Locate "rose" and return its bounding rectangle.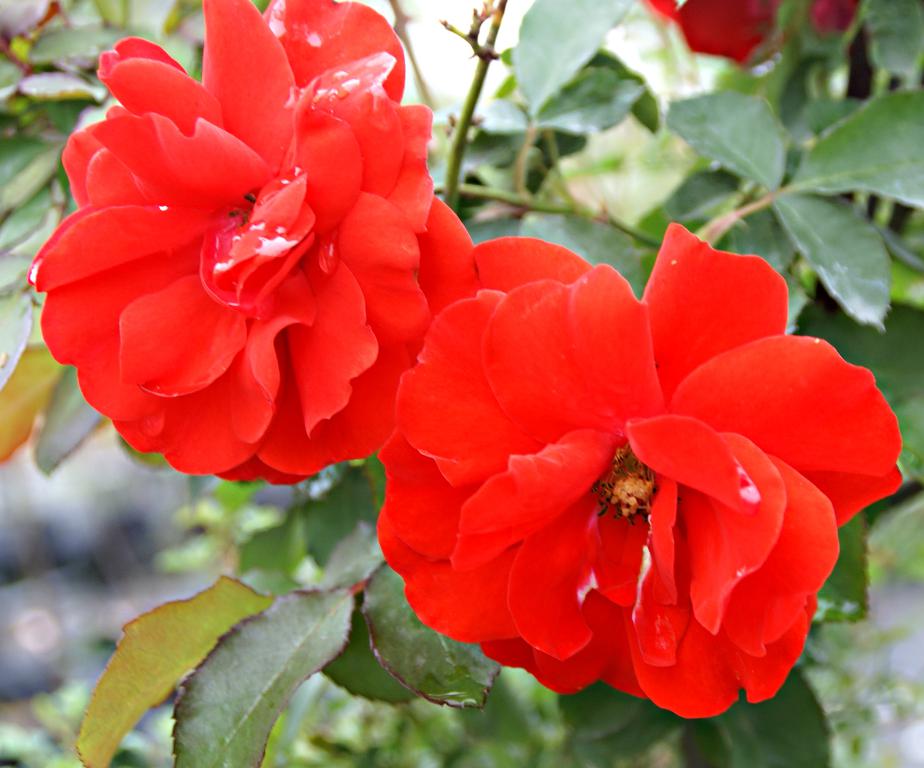
373:217:906:720.
